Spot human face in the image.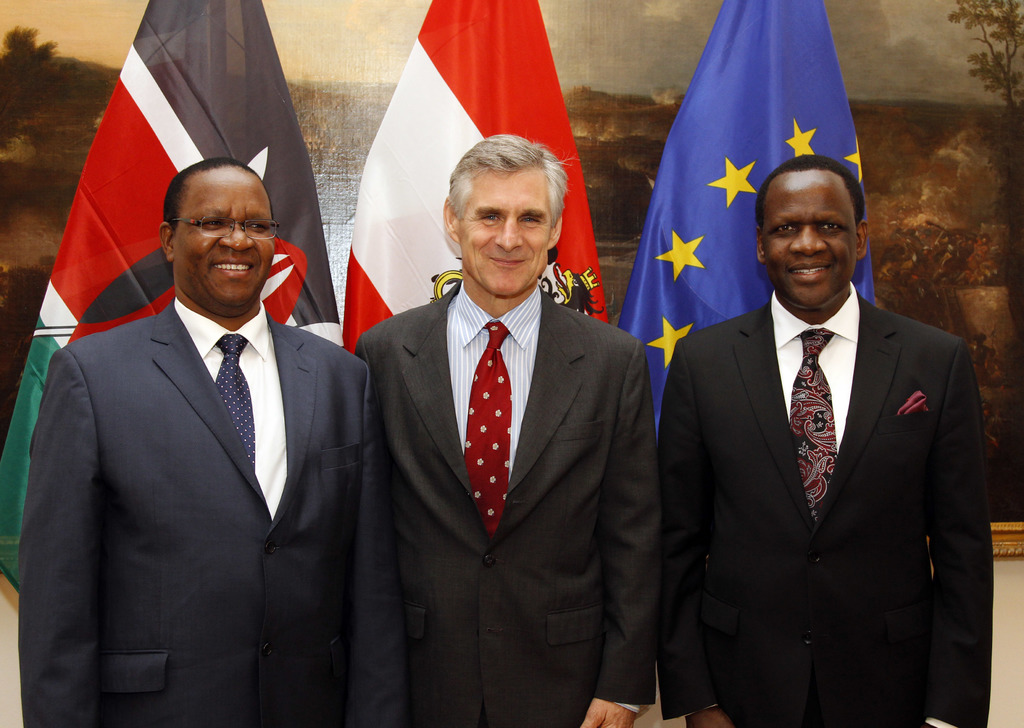
human face found at (461, 171, 553, 297).
